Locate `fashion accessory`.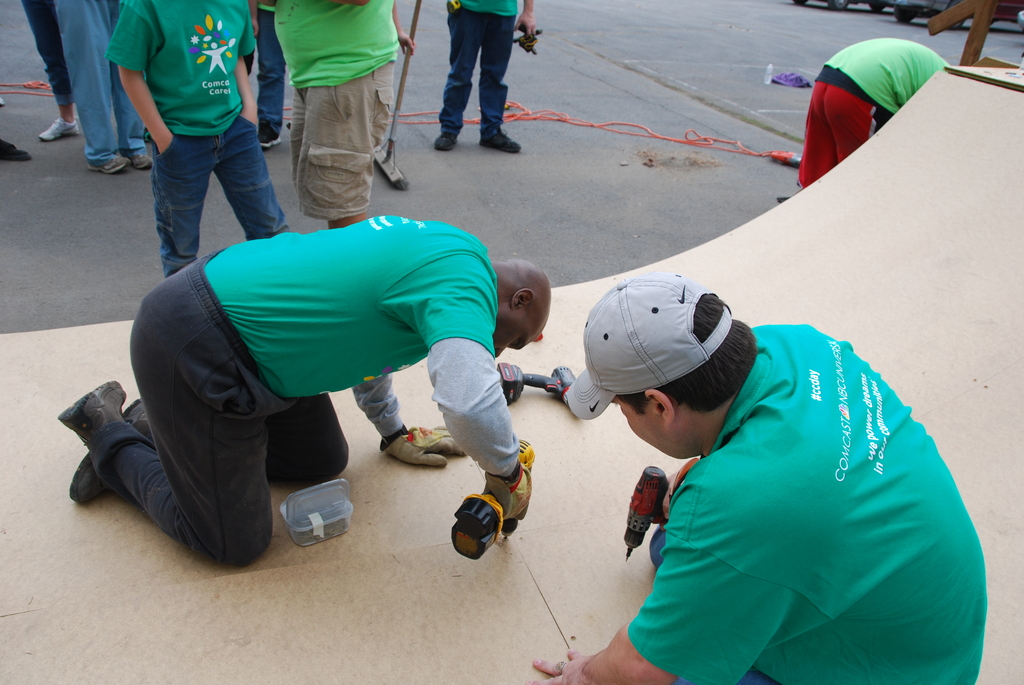
Bounding box: bbox=[477, 132, 519, 153].
